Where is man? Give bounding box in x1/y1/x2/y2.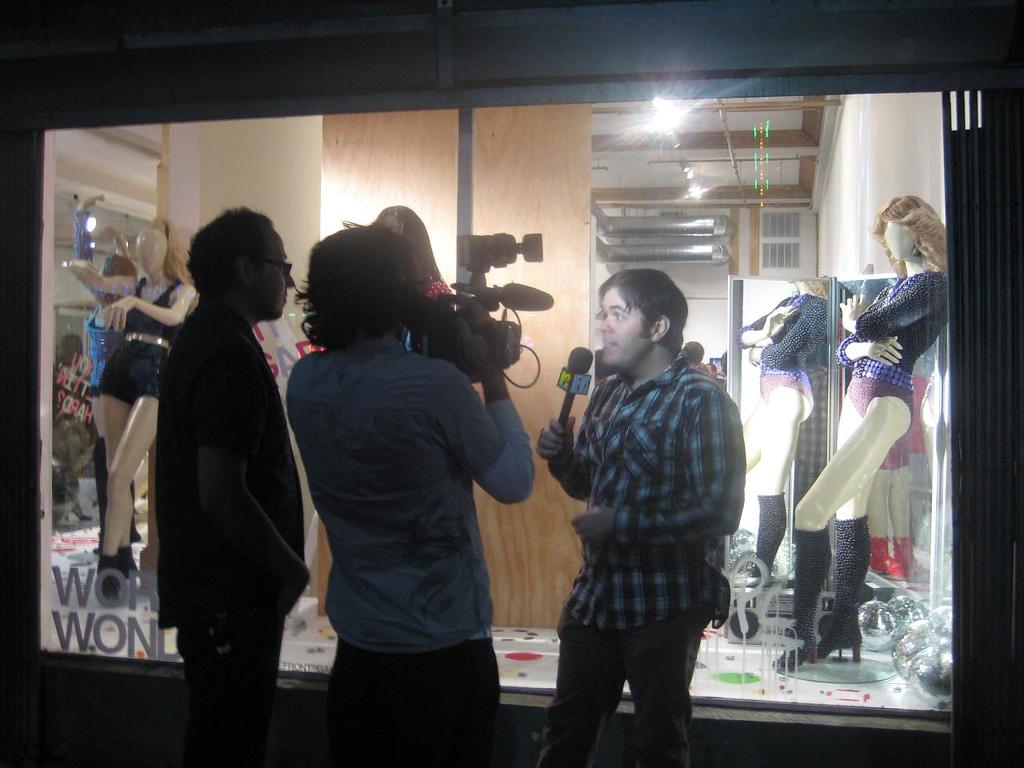
534/268/745/767.
